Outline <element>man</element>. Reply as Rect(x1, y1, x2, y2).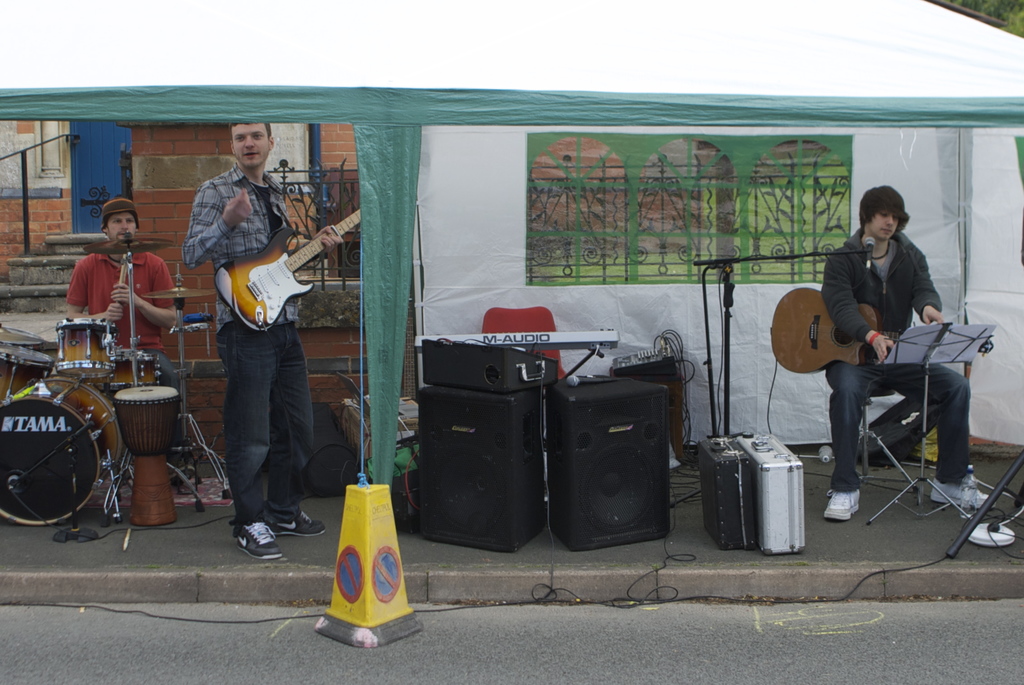
Rect(55, 195, 184, 394).
